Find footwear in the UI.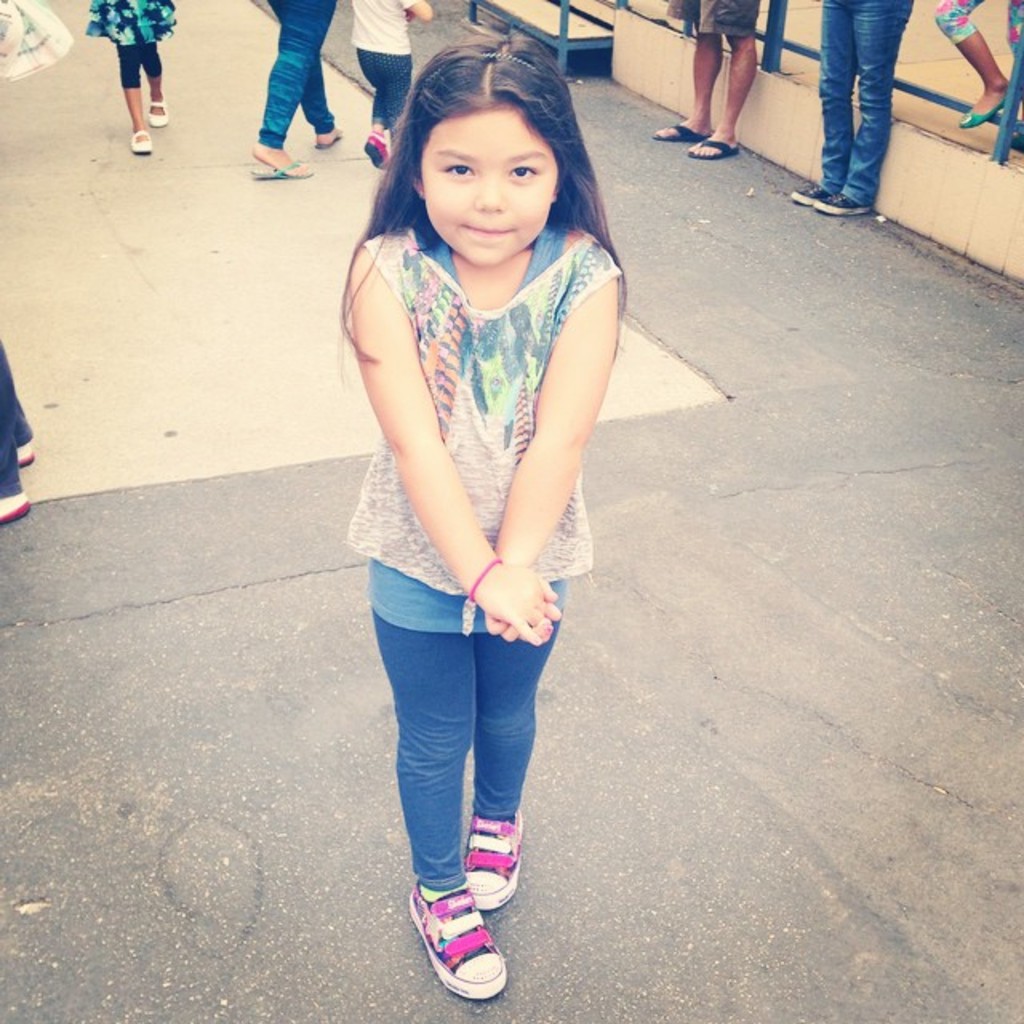
UI element at x1=1006, y1=91, x2=1021, y2=142.
